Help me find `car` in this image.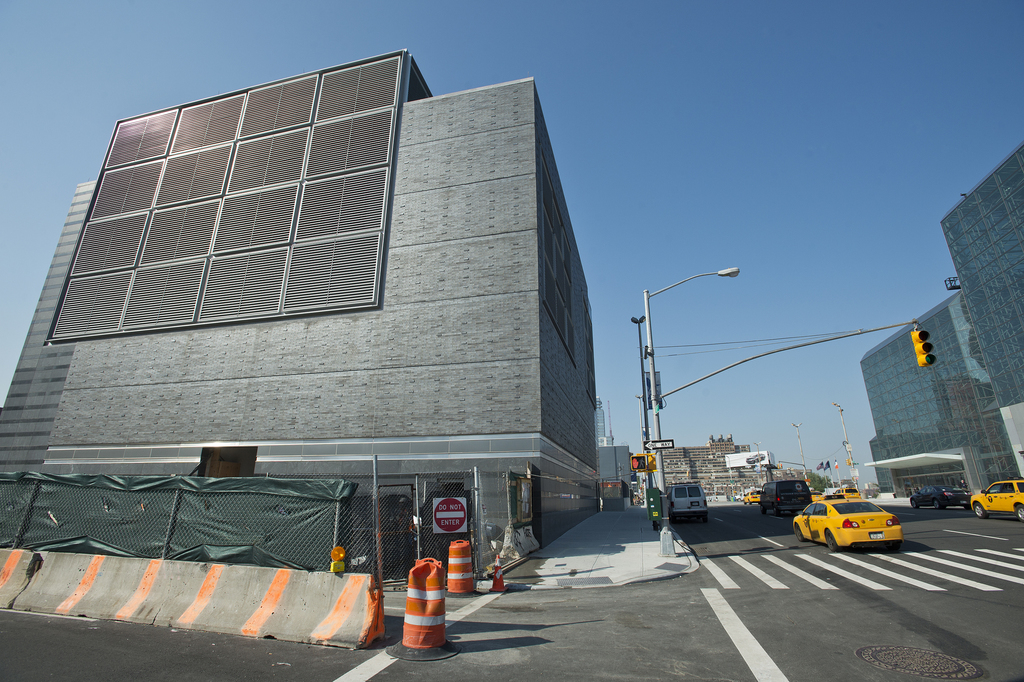
Found it: rect(810, 489, 825, 502).
